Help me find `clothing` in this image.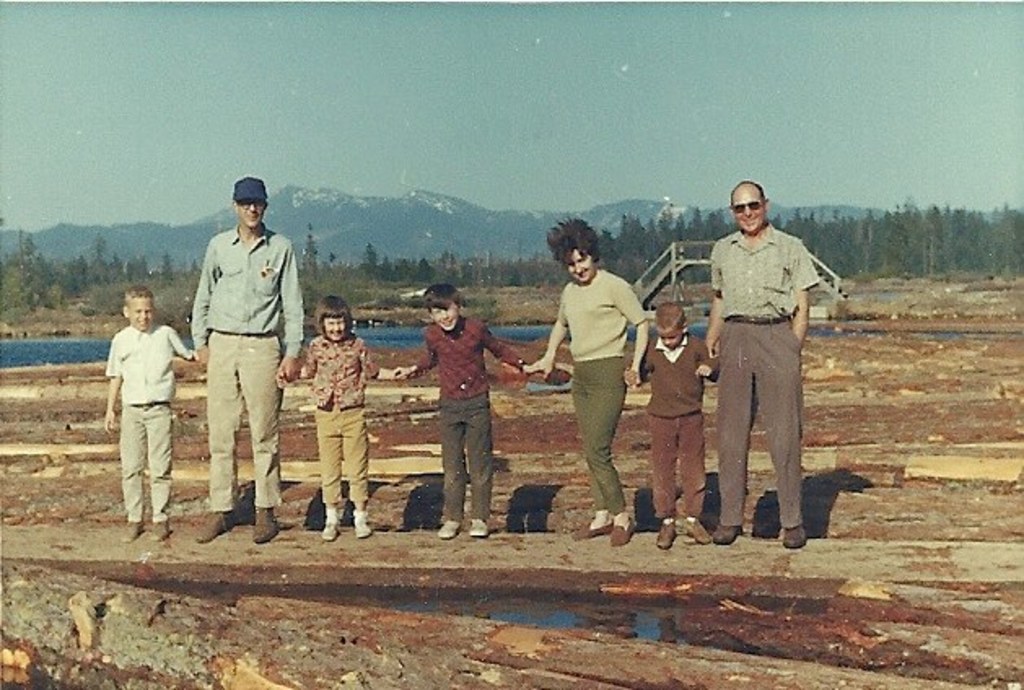
Found it: region(641, 337, 707, 519).
